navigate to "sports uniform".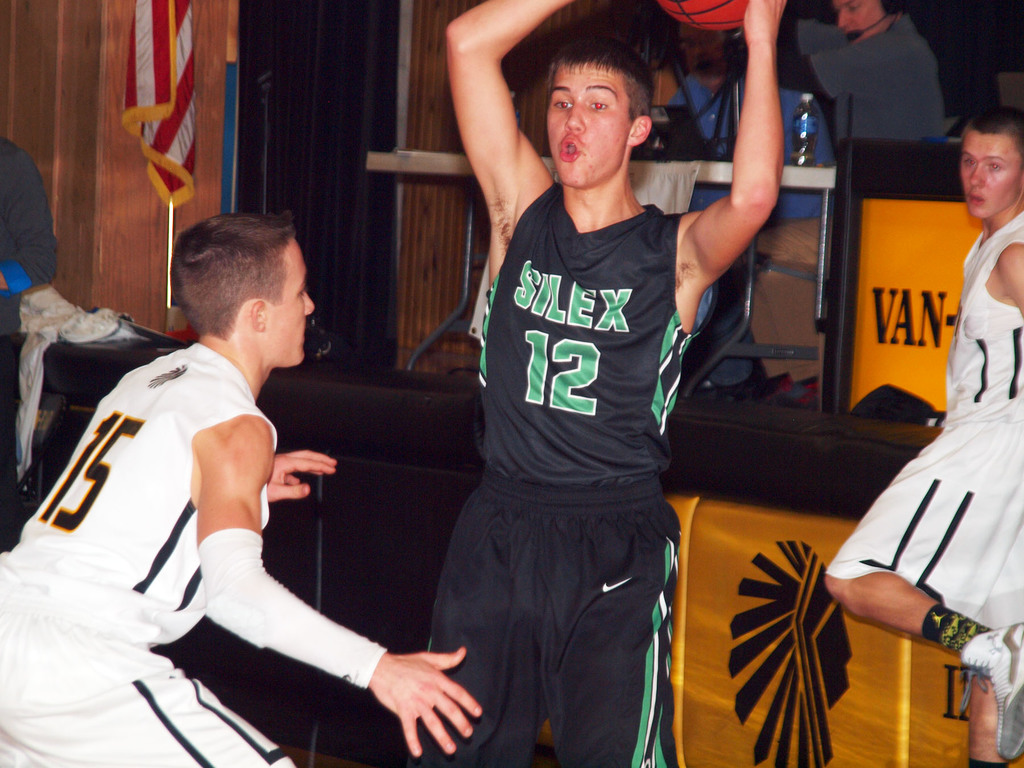
Navigation target: 830 211 1023 633.
